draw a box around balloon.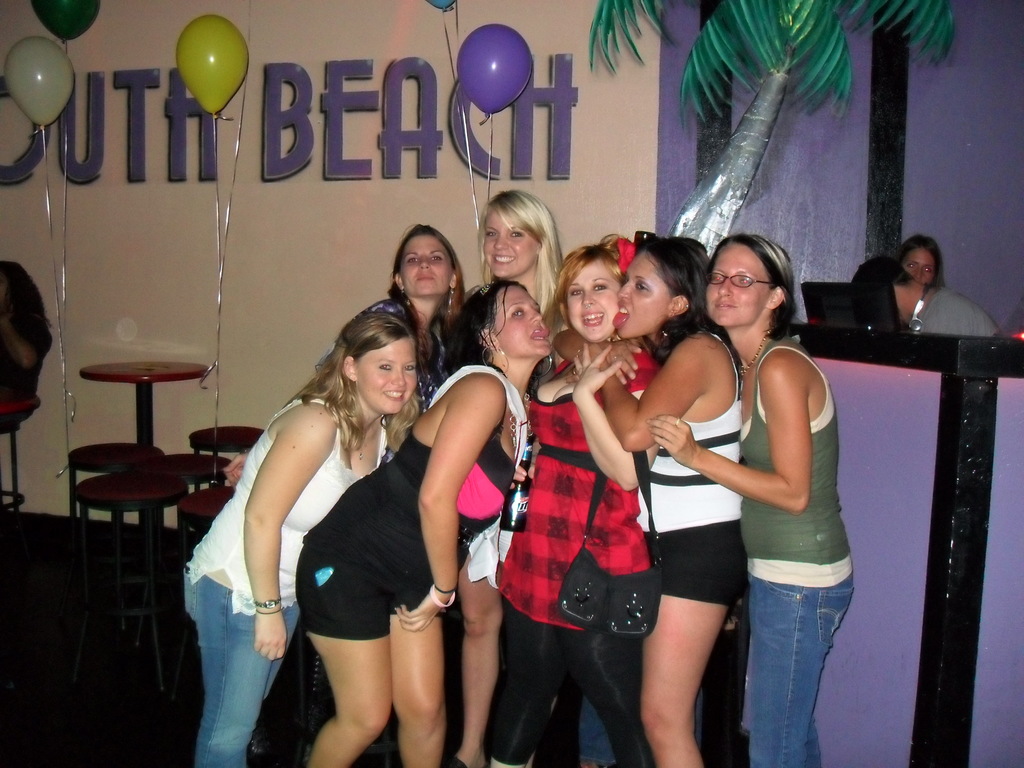
bbox(1, 33, 75, 125).
